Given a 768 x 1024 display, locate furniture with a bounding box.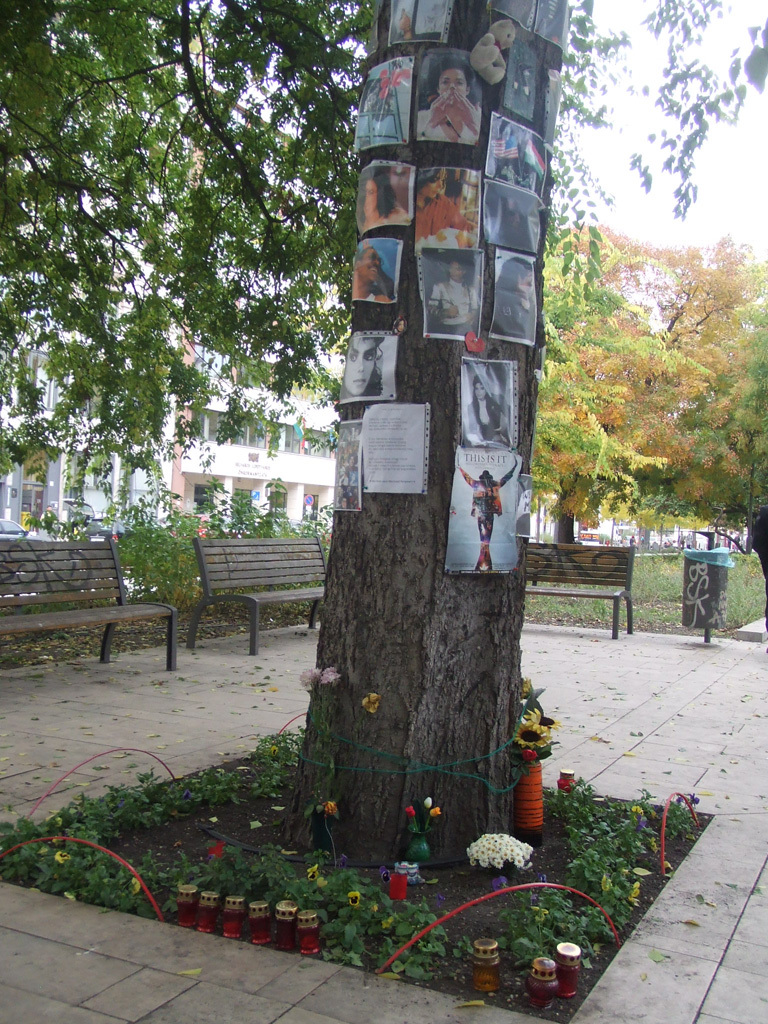
Located: left=186, top=538, right=328, bottom=661.
